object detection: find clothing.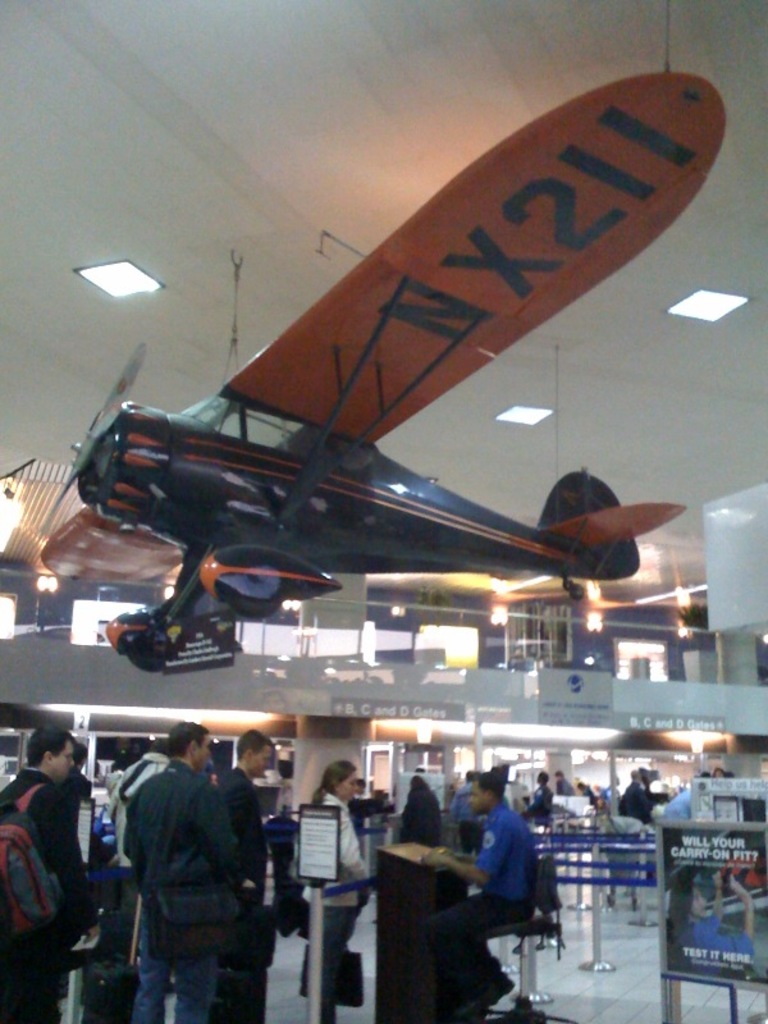
pyautogui.locateOnScreen(0, 767, 96, 1023).
